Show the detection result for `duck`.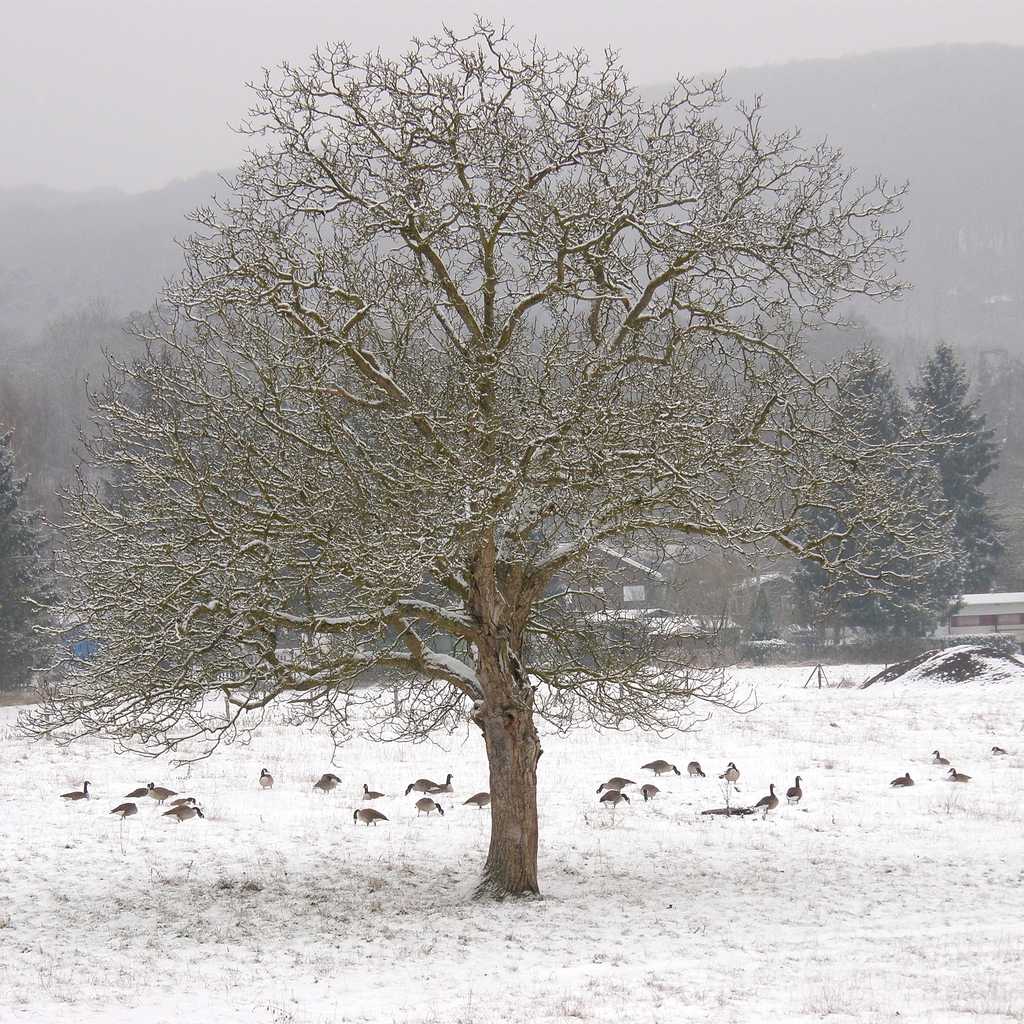
detection(596, 787, 627, 817).
